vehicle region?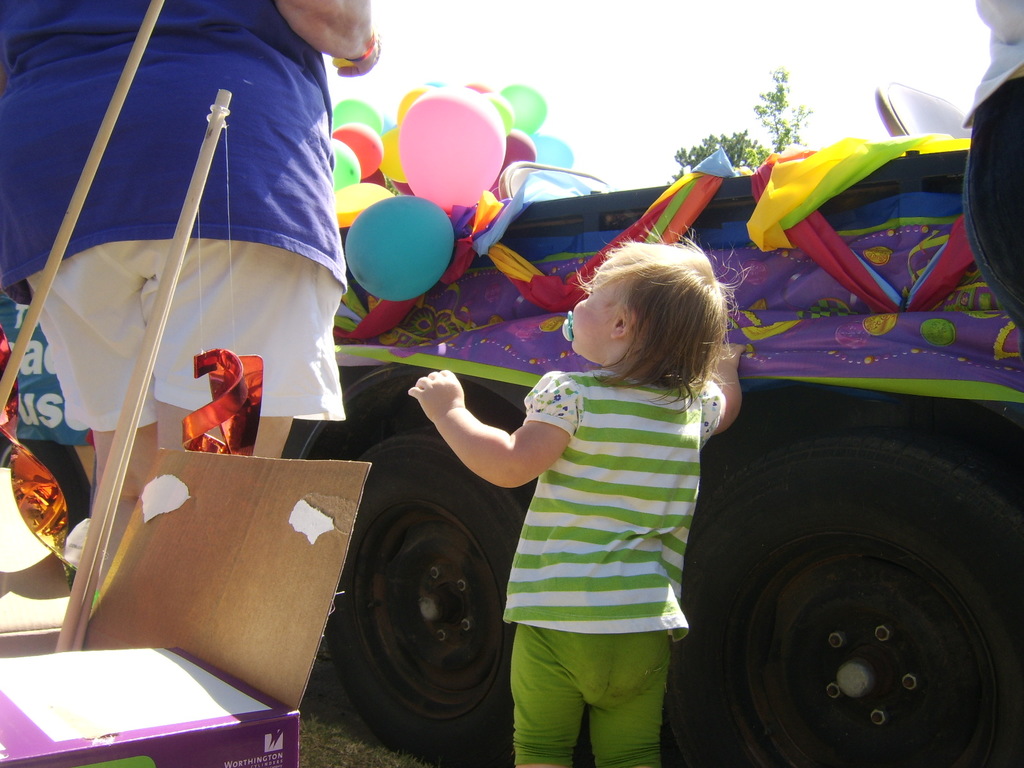
box(26, 42, 1023, 738)
